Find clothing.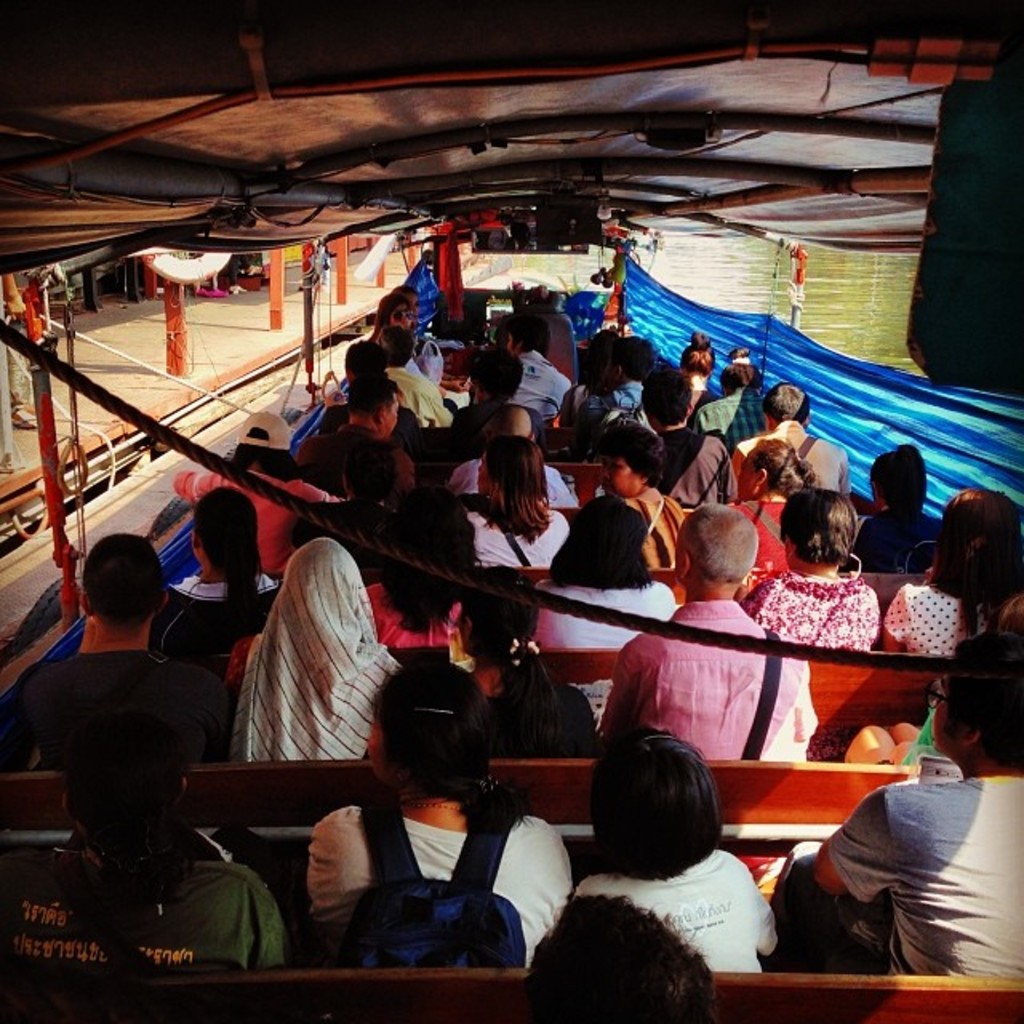
box=[730, 501, 803, 578].
